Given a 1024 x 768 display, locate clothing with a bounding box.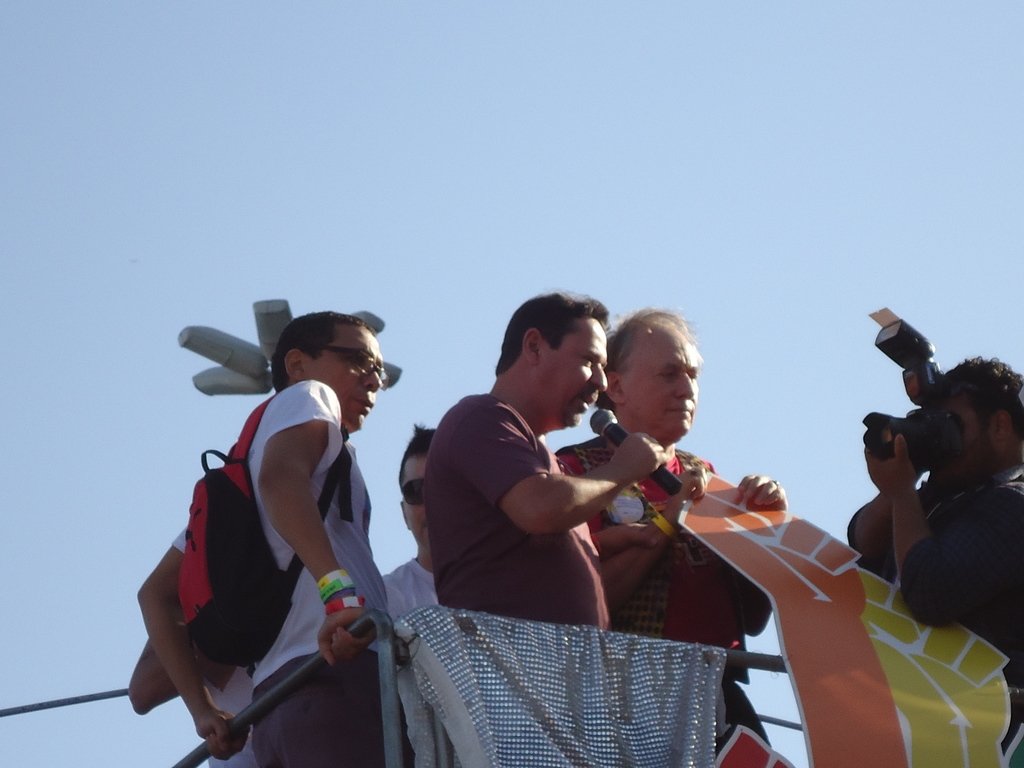
Located: pyautogui.locateOnScreen(172, 380, 409, 767).
